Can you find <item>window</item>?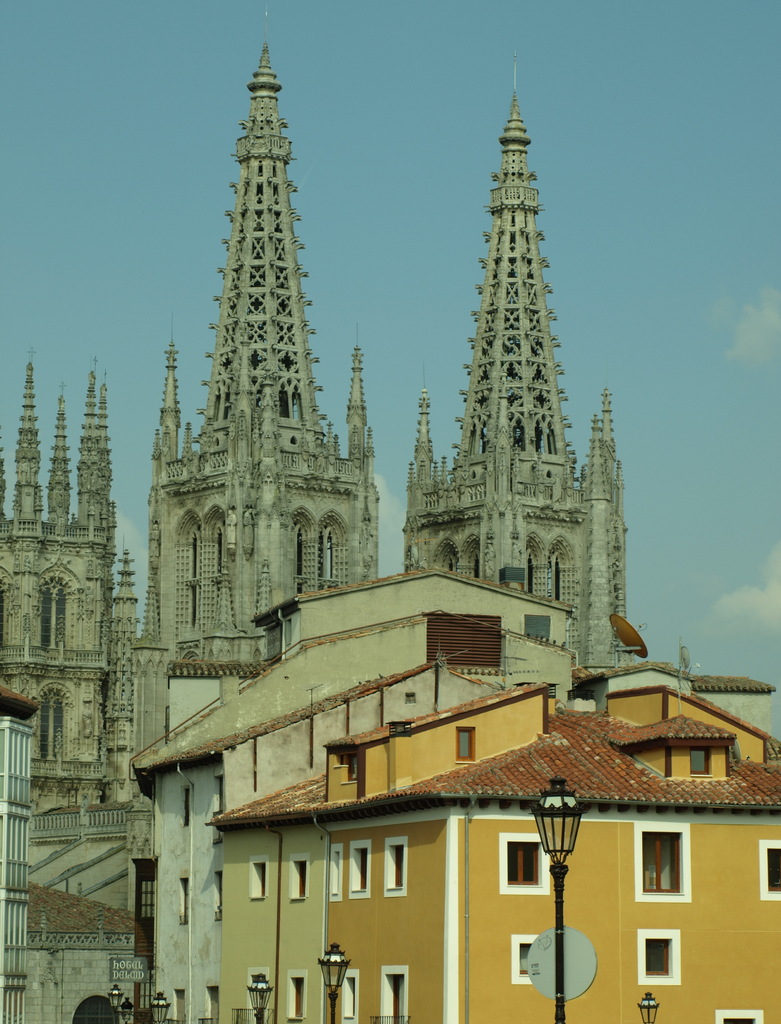
Yes, bounding box: locate(288, 852, 313, 907).
